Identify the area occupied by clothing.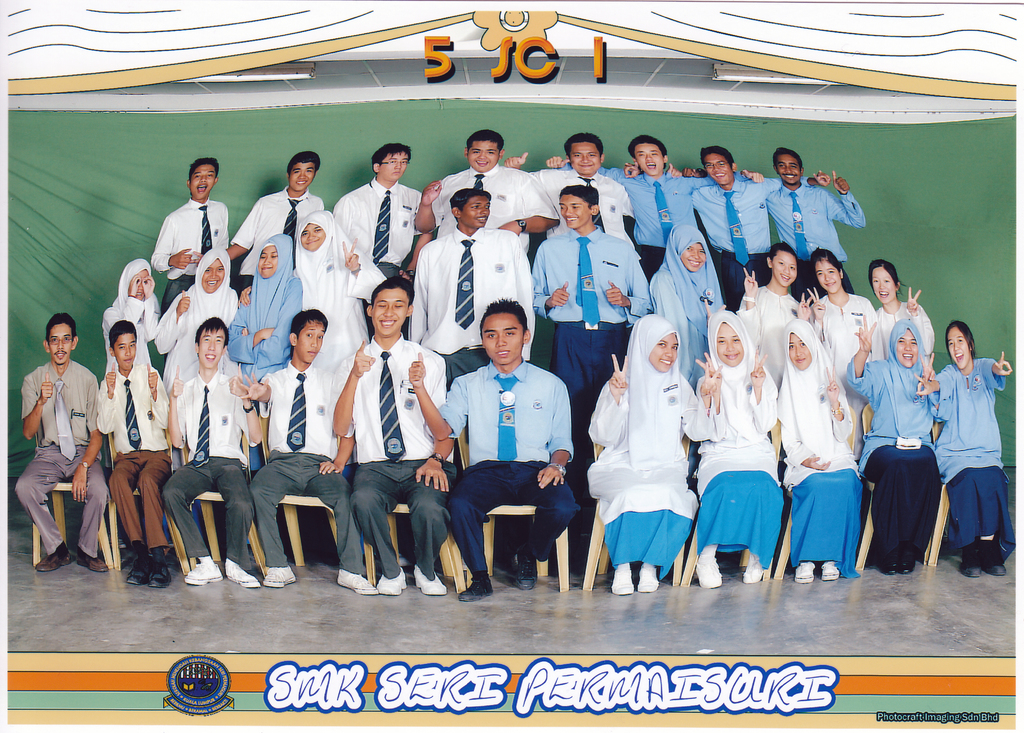
Area: locate(594, 161, 709, 277).
